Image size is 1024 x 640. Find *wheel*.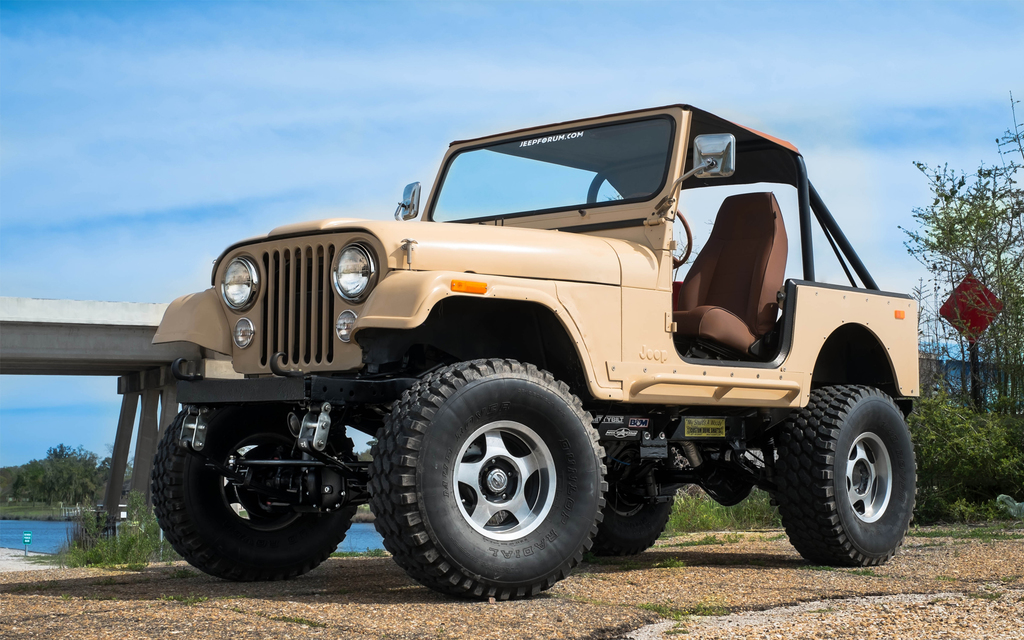
(left=368, top=360, right=611, bottom=604).
